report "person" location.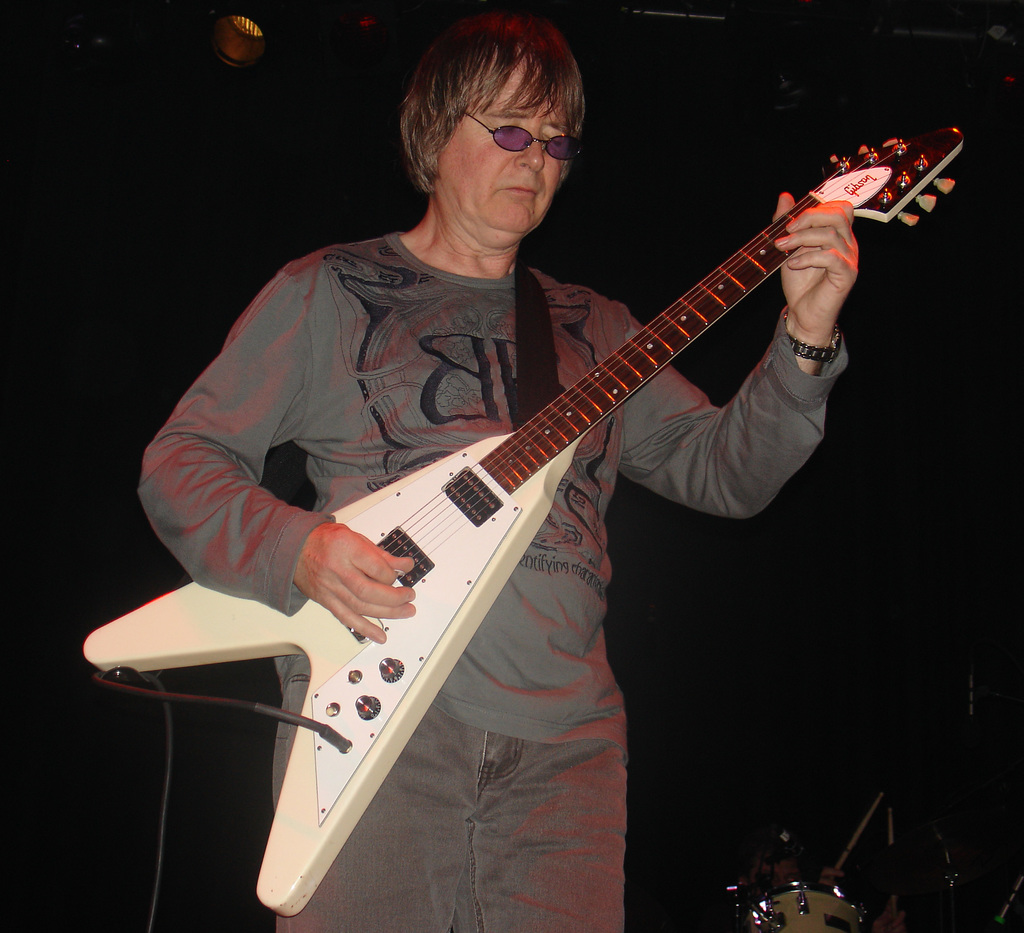
Report: pyautogui.locateOnScreen(284, 45, 870, 880).
